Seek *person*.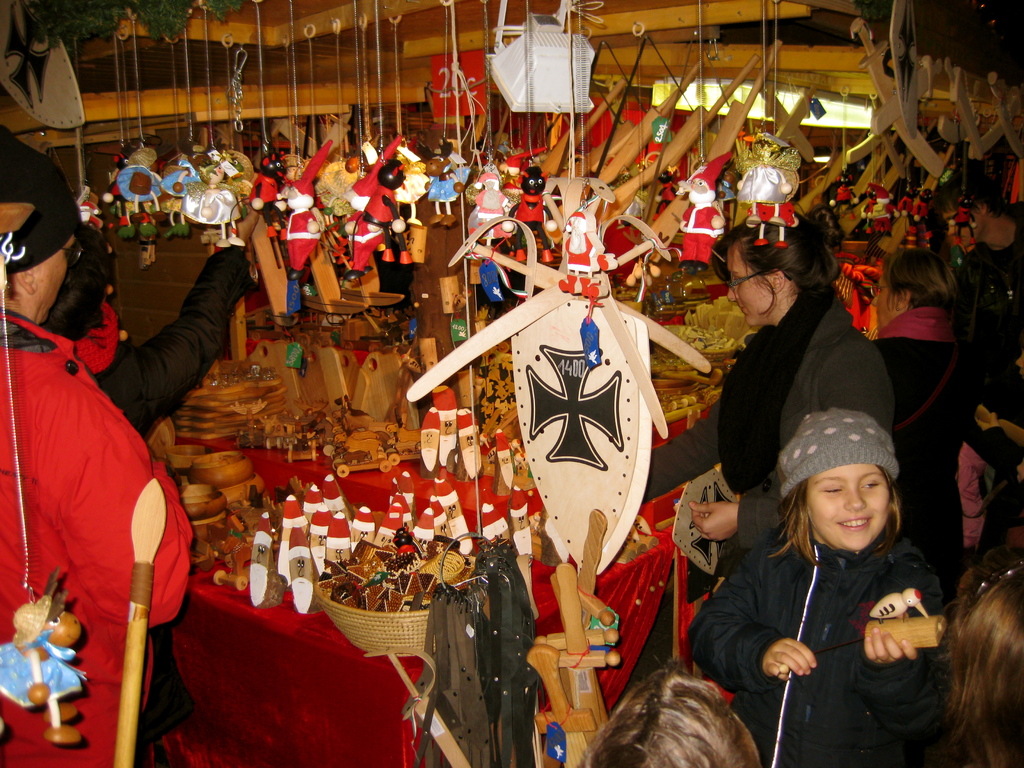
[left=873, top=247, right=977, bottom=419].
